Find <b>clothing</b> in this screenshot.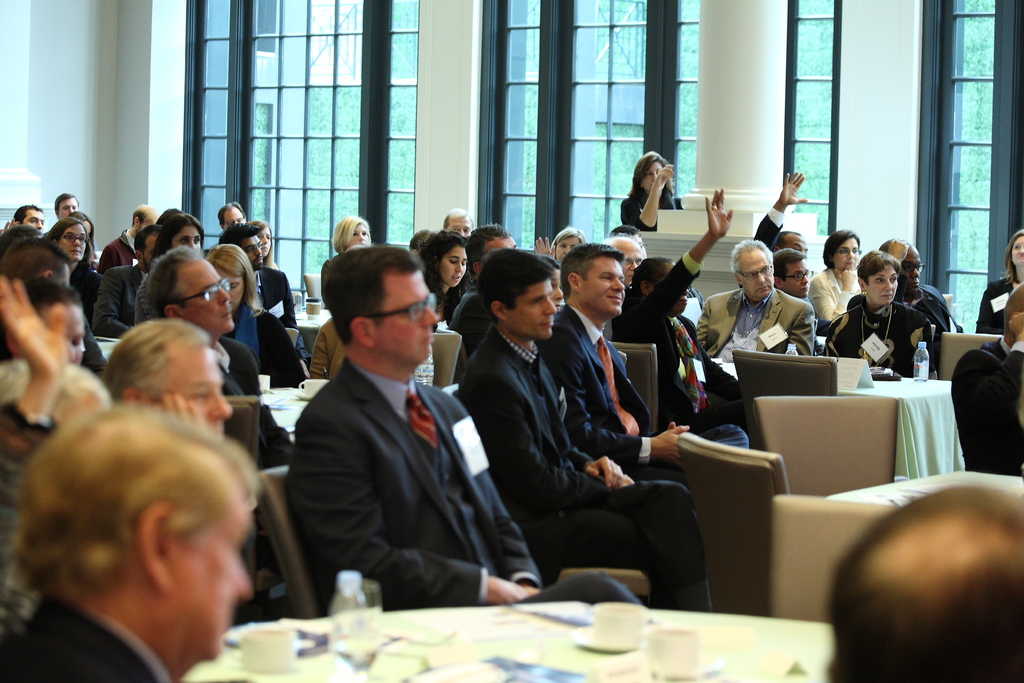
The bounding box for <b>clothing</b> is bbox(0, 602, 175, 682).
